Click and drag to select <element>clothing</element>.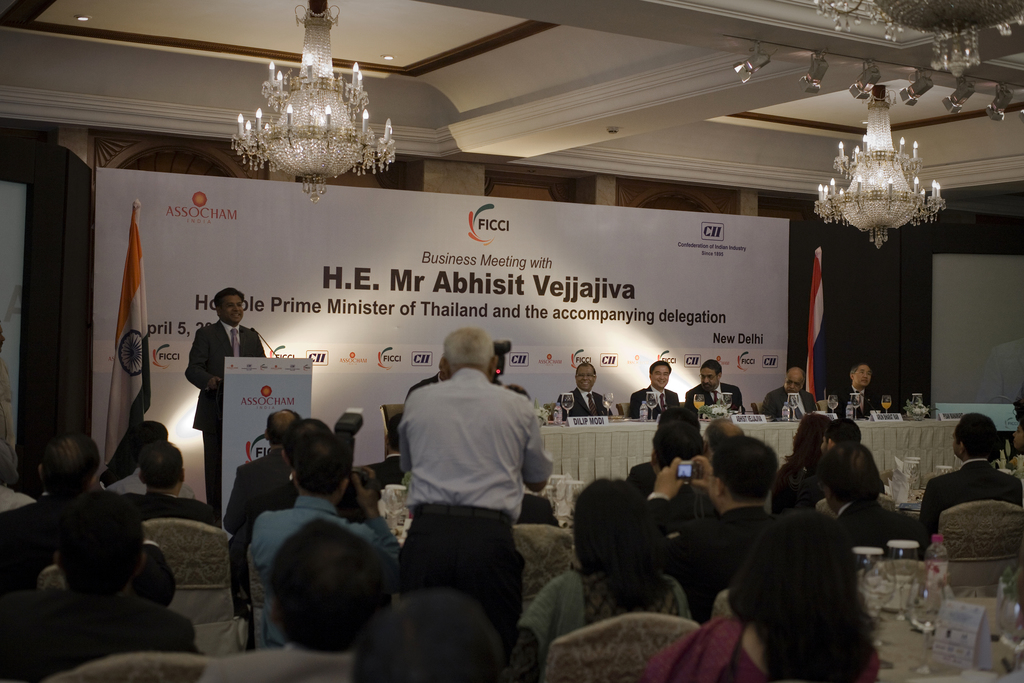
Selection: <bbox>184, 320, 266, 515</bbox>.
